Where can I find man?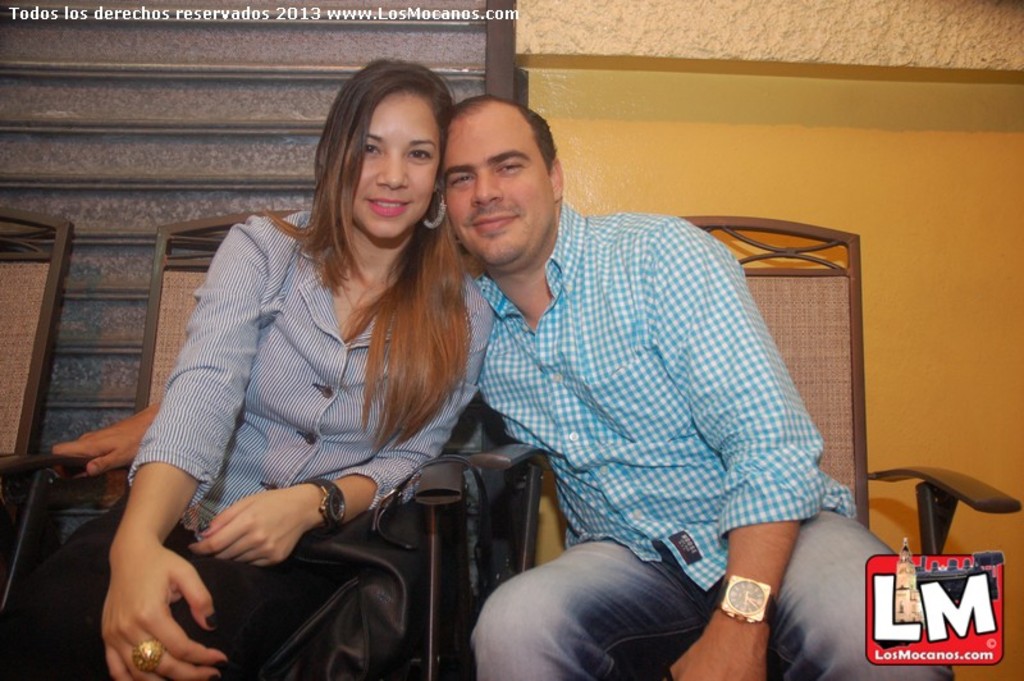
You can find it at 47, 92, 954, 678.
